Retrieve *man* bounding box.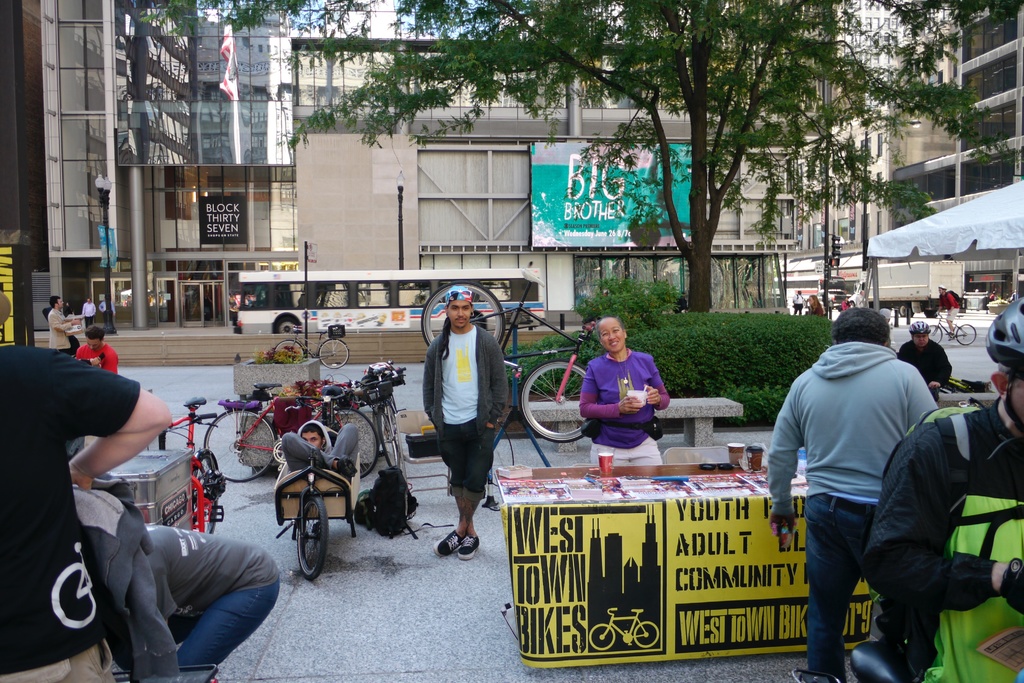
Bounding box: Rect(82, 297, 97, 320).
